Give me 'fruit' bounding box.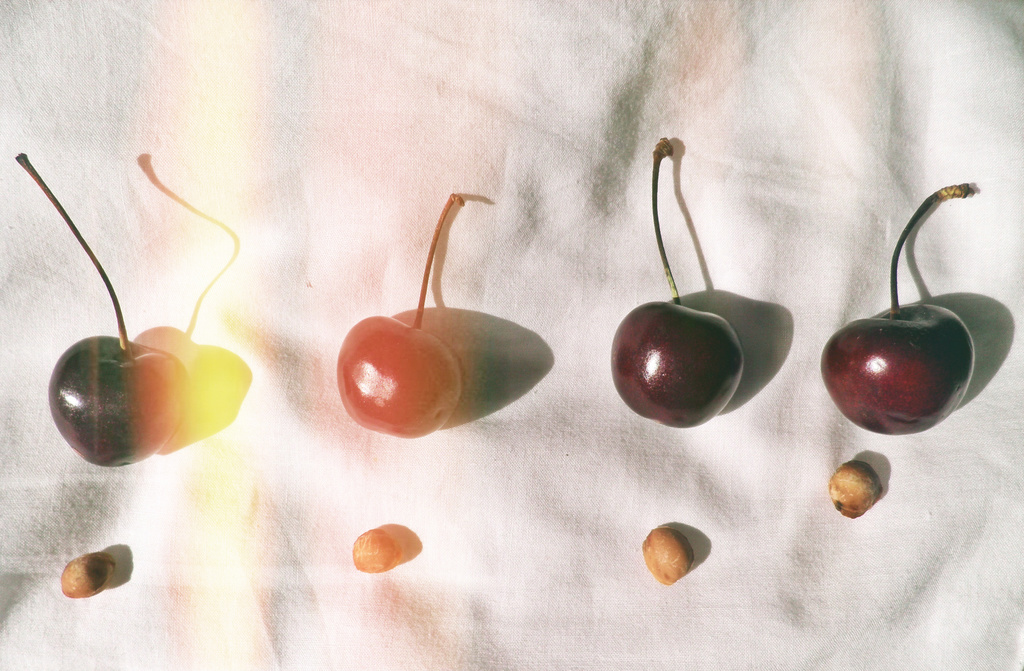
<box>48,333,188,468</box>.
